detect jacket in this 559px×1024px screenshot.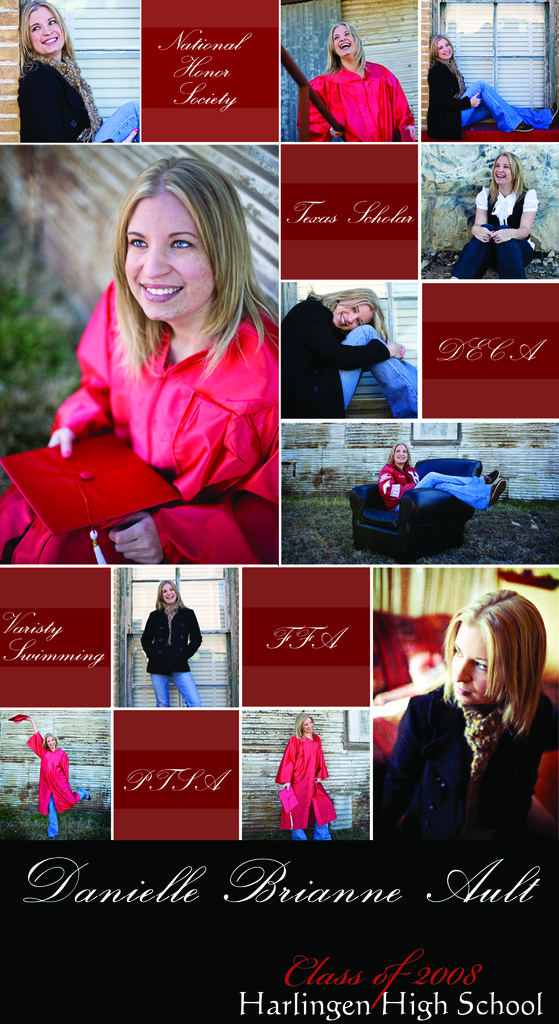
Detection: [302,41,413,129].
